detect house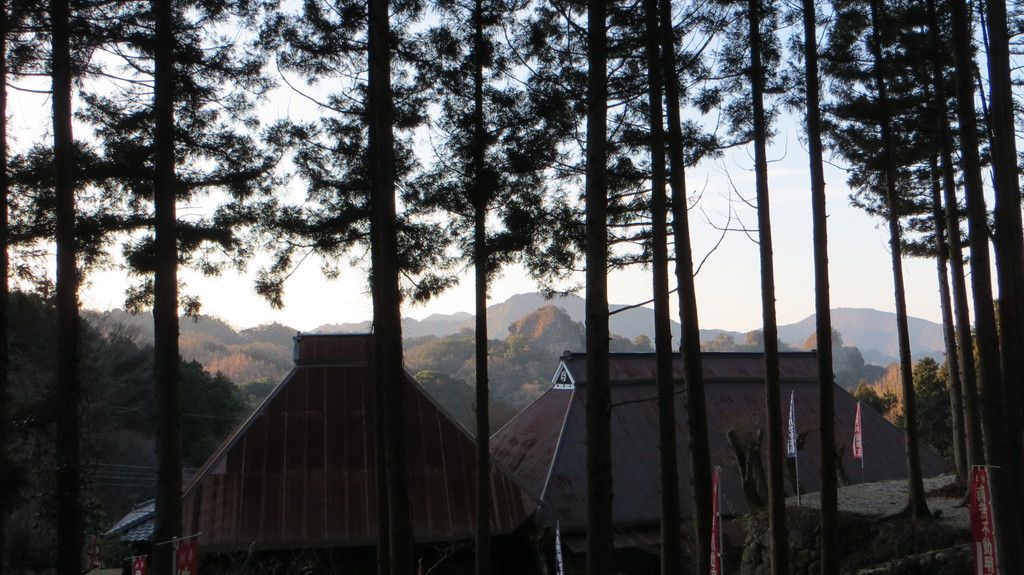
<box>483,347,965,548</box>
